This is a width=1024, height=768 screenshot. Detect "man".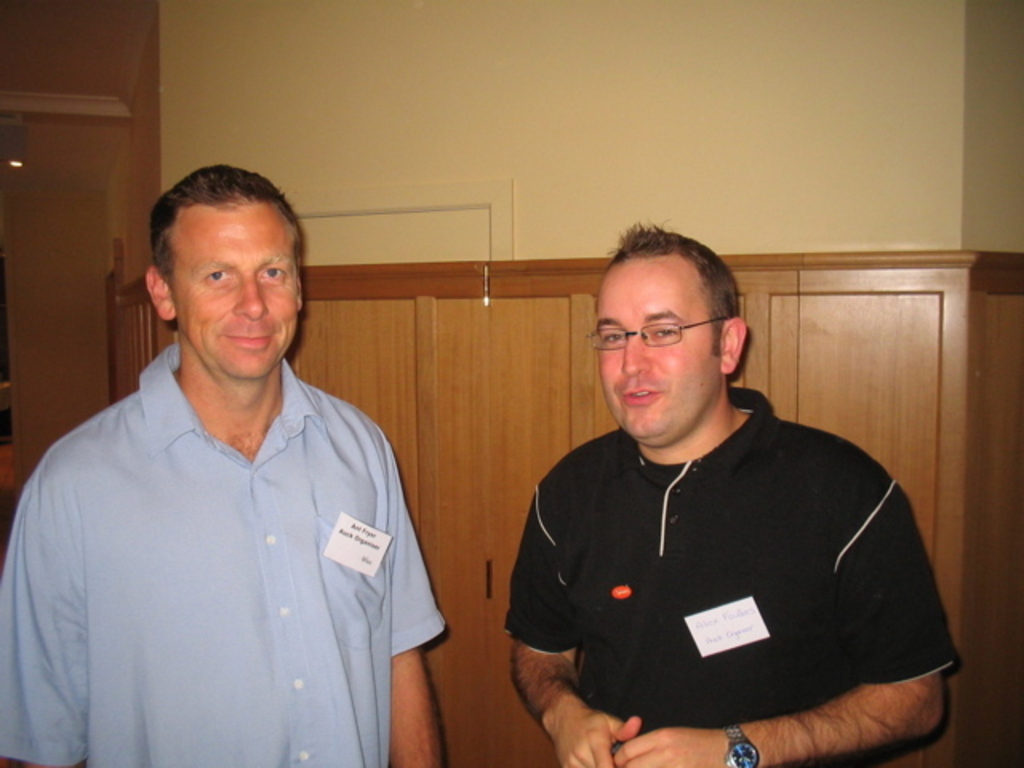
left=506, top=221, right=957, bottom=766.
